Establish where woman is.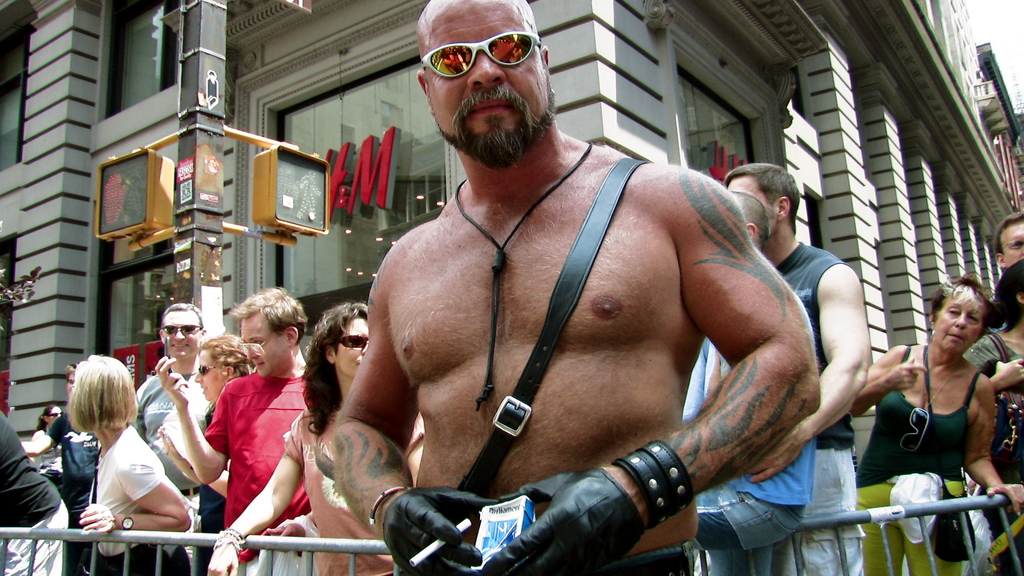
Established at (66, 344, 187, 575).
